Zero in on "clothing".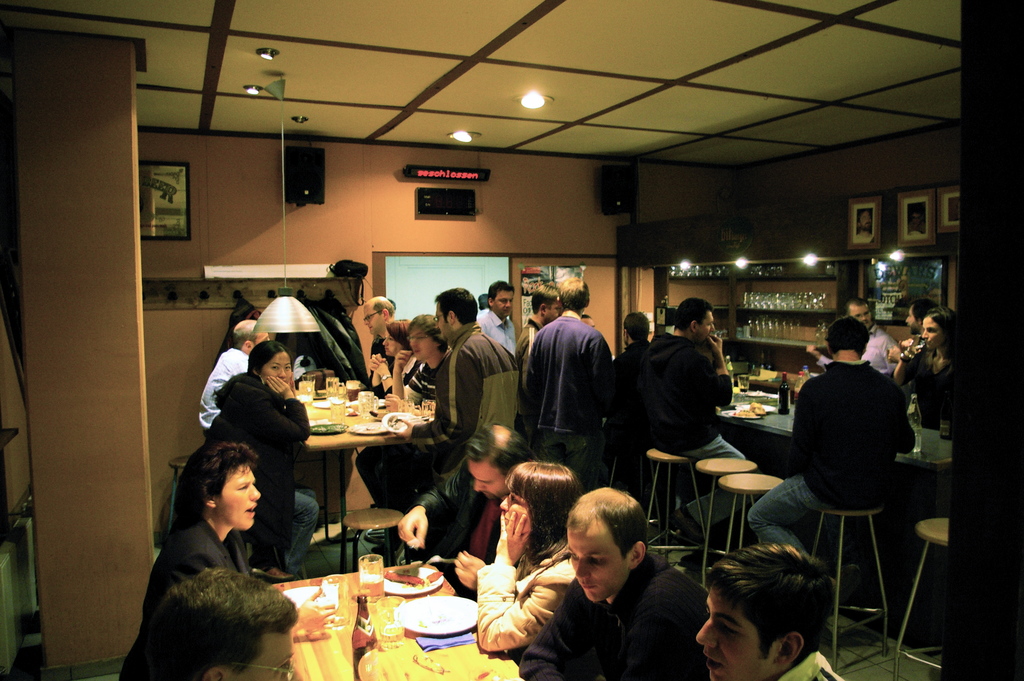
Zeroed in: [636, 330, 733, 450].
